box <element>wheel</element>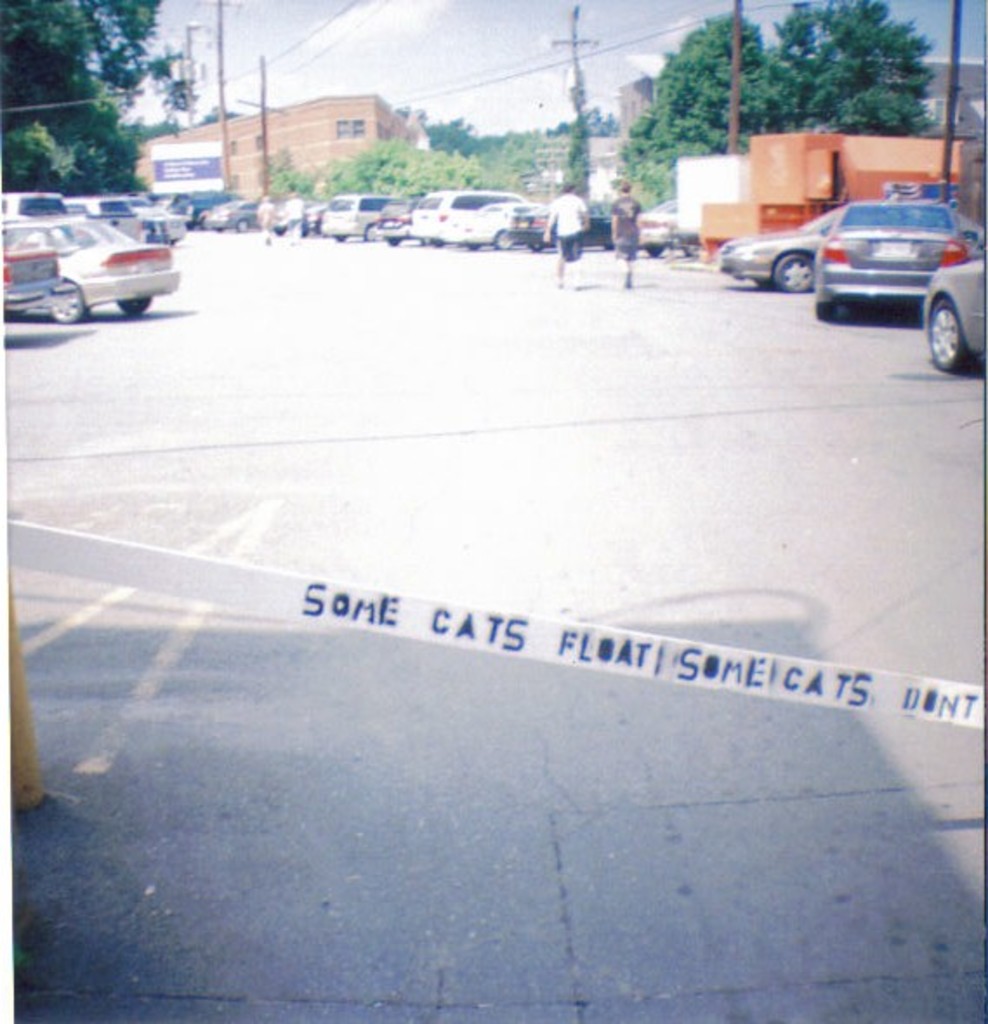
385, 236, 403, 245
